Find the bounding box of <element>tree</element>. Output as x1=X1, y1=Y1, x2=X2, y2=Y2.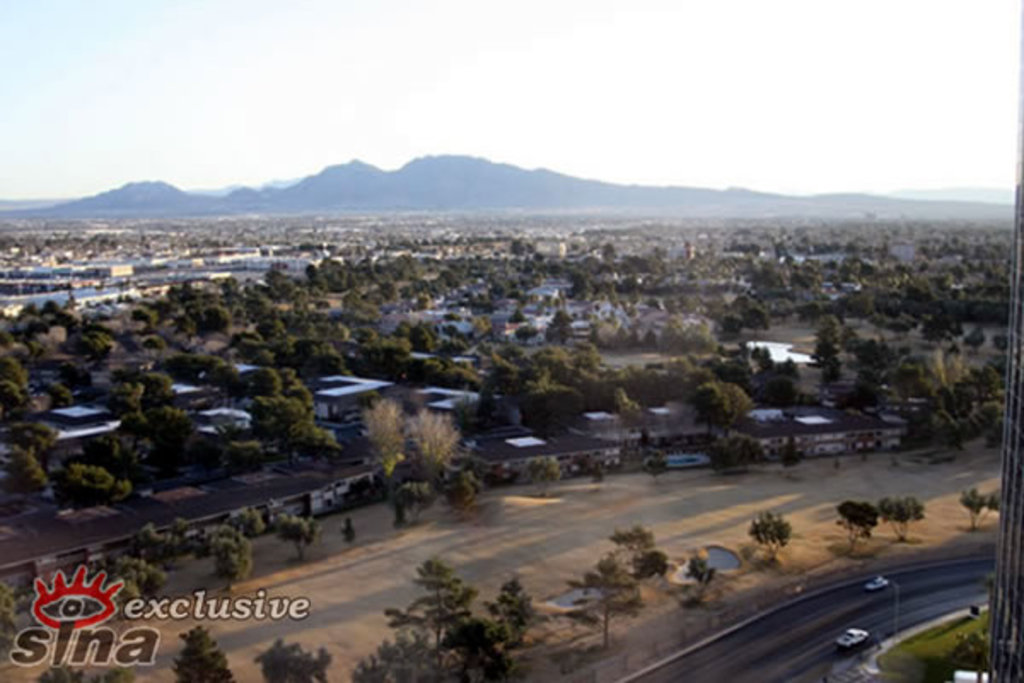
x1=191, y1=350, x2=253, y2=410.
